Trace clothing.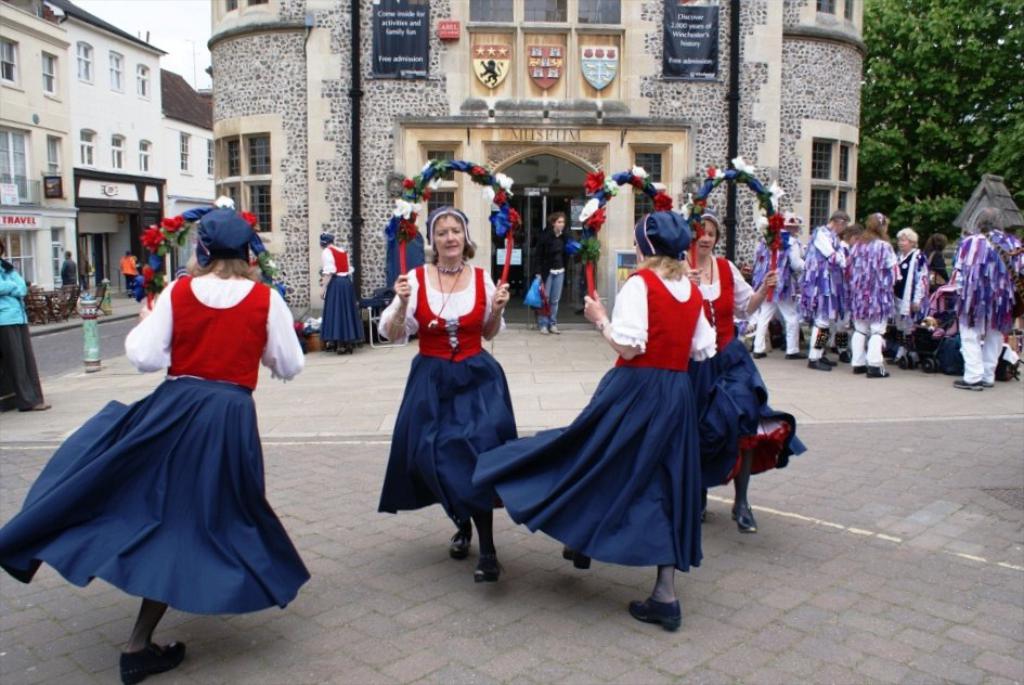
Traced to box=[0, 274, 307, 618].
